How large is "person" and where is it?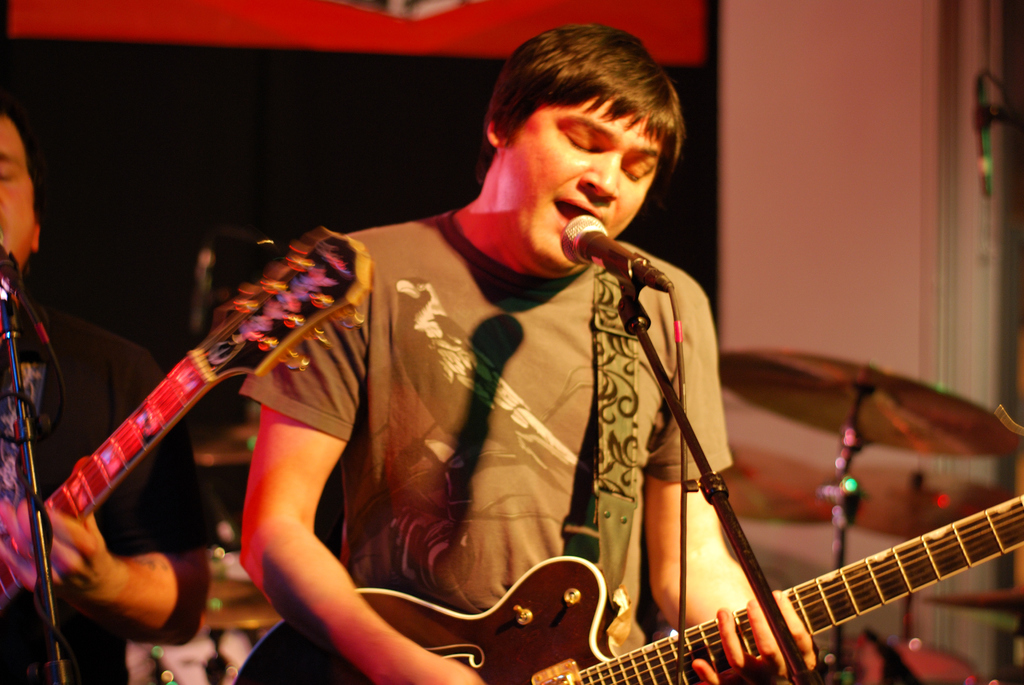
Bounding box: (x1=0, y1=111, x2=211, y2=684).
